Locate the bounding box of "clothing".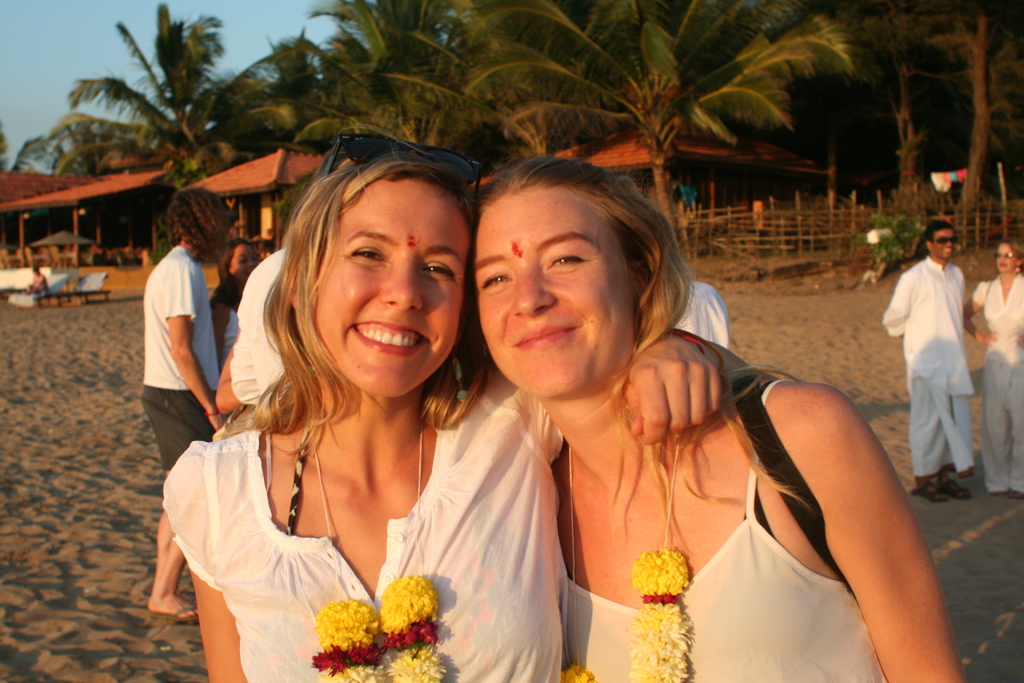
Bounding box: box=[892, 229, 992, 496].
